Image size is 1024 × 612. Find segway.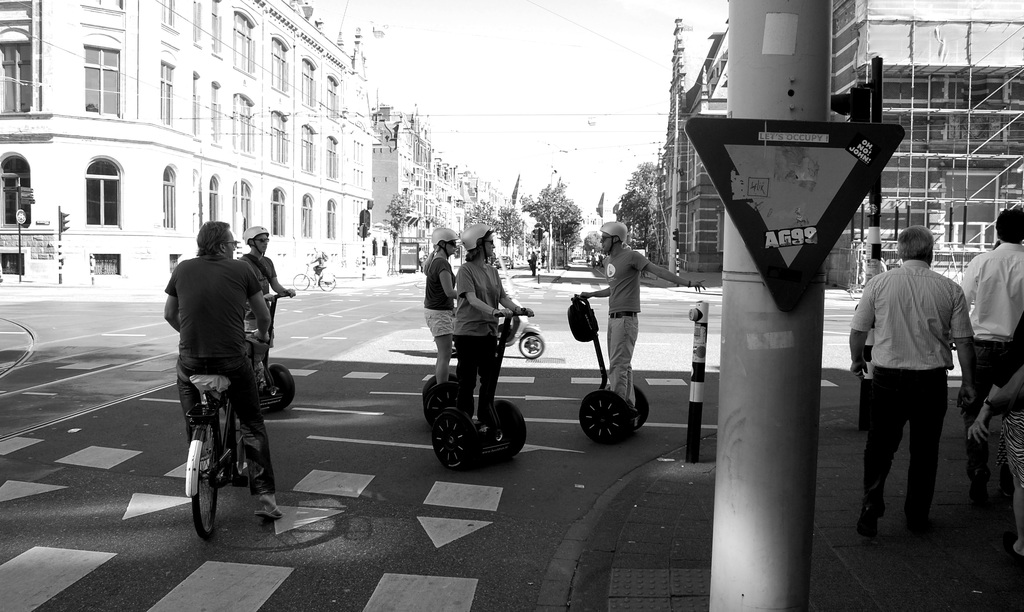
pyautogui.locateOnScreen(563, 290, 651, 444).
